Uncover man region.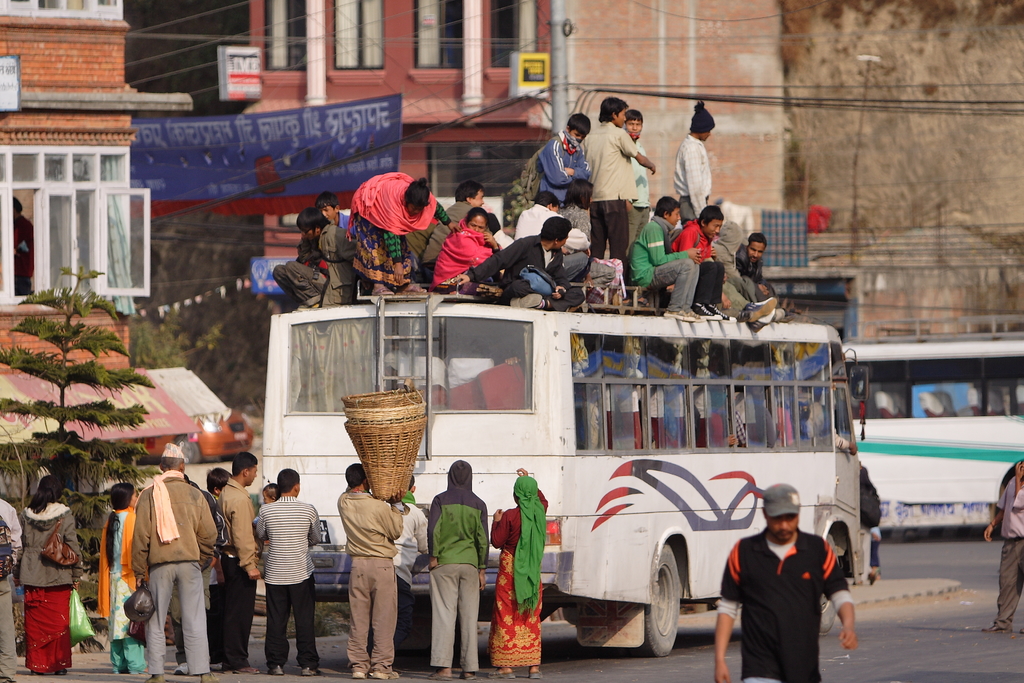
Uncovered: crop(471, 218, 580, 311).
